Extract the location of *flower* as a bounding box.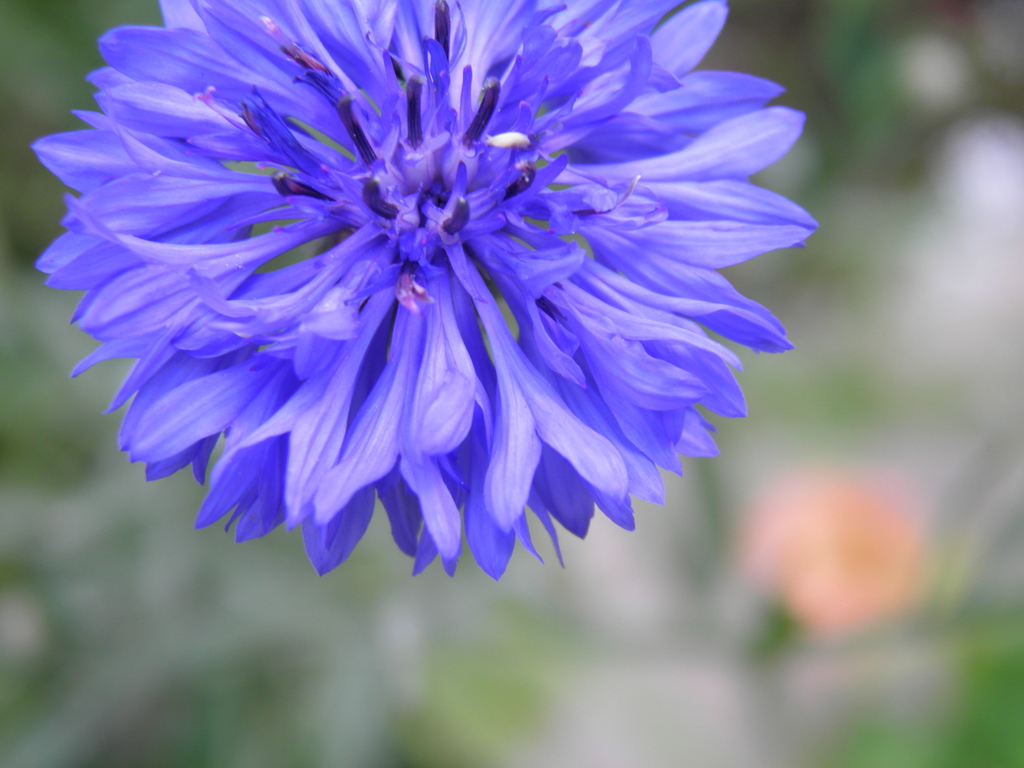
bbox=(21, 0, 821, 611).
